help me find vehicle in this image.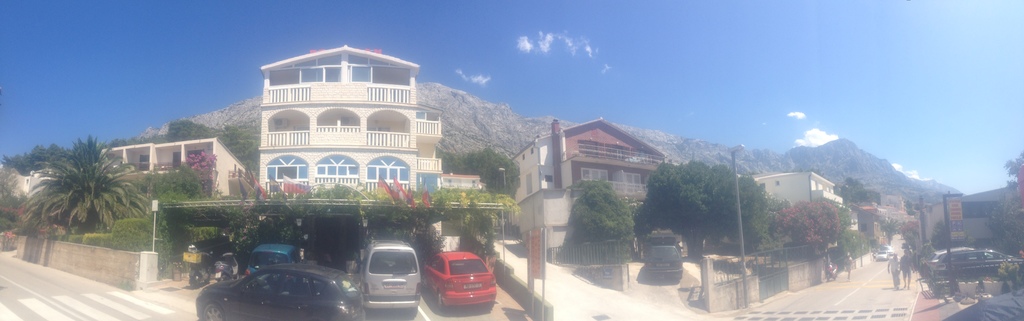
Found it: x1=922 y1=245 x2=993 y2=270.
